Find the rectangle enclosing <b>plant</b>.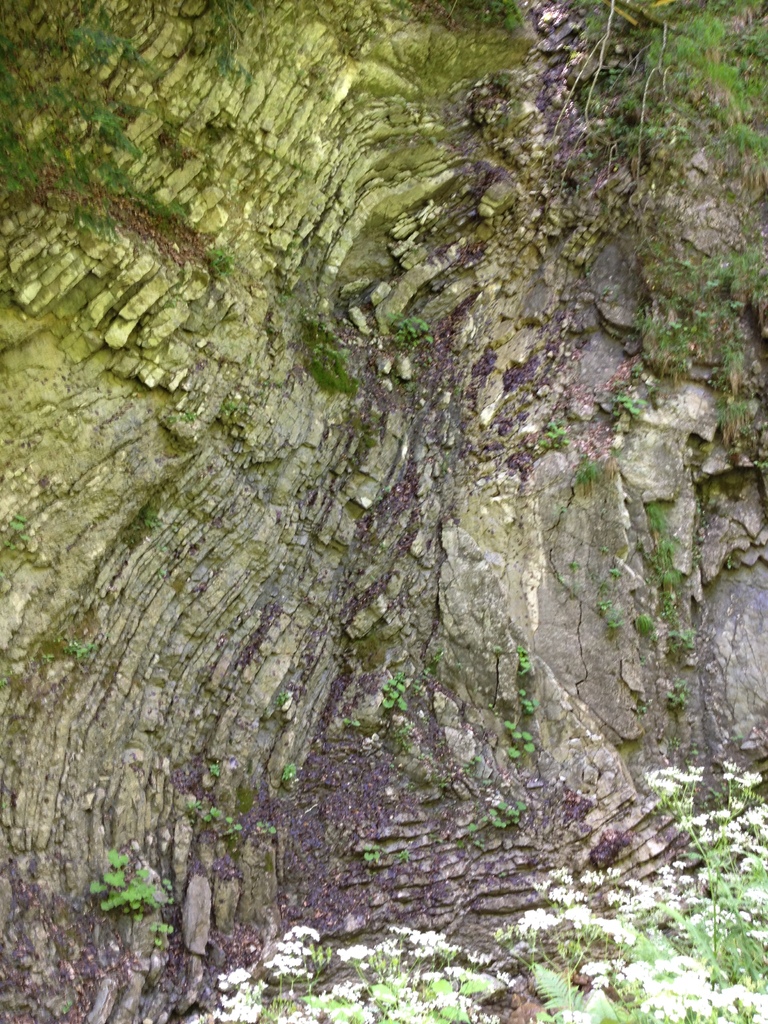
BBox(272, 691, 289, 708).
